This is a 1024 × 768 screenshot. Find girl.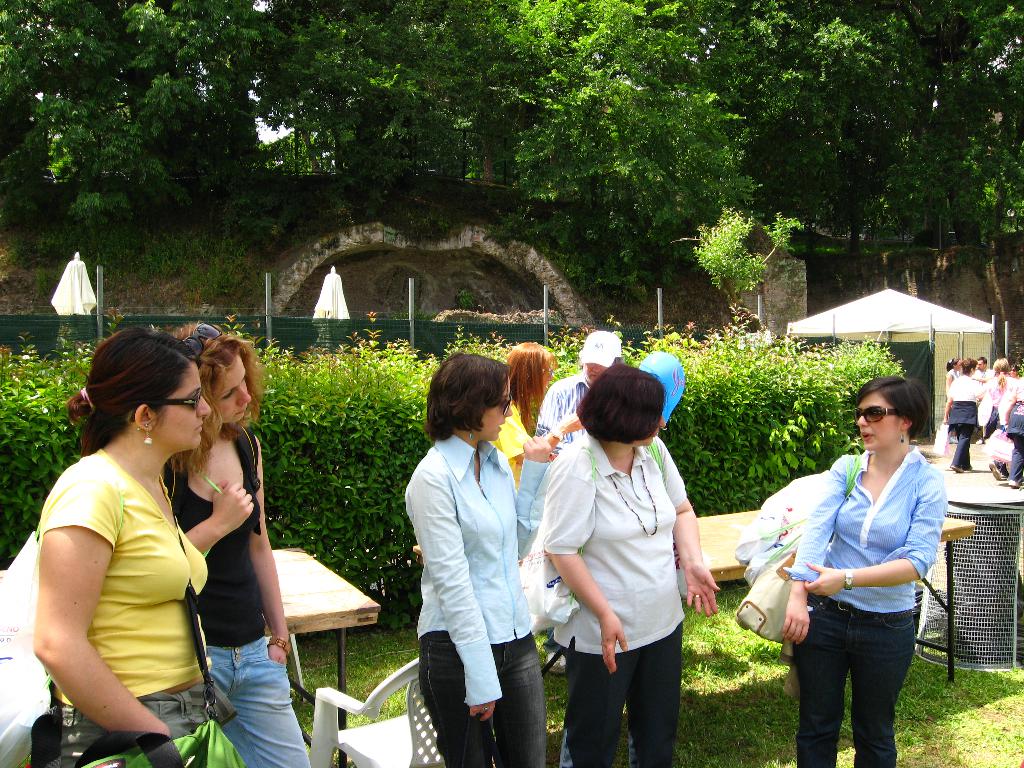
Bounding box: left=742, top=378, right=947, bottom=767.
